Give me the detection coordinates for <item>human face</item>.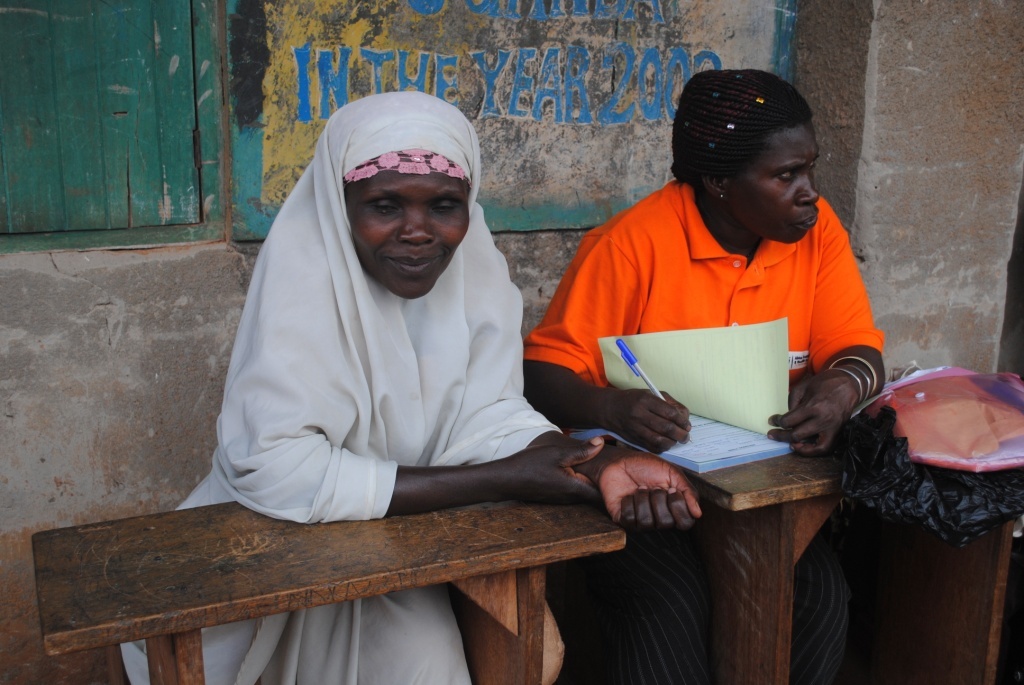
box(727, 127, 821, 244).
